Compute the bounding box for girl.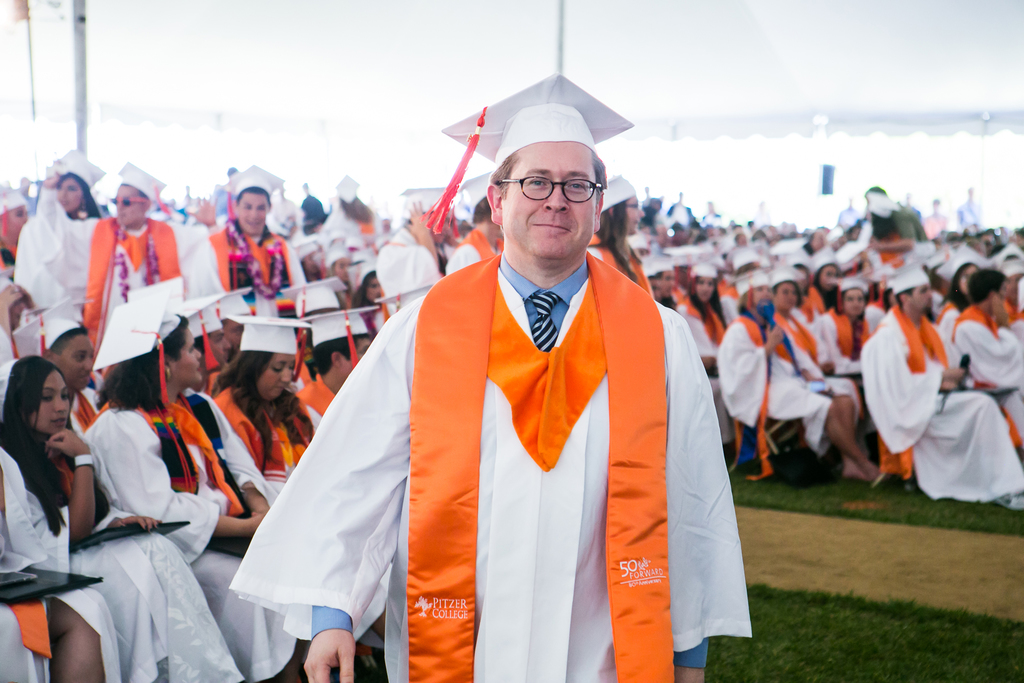
[776, 275, 831, 378].
